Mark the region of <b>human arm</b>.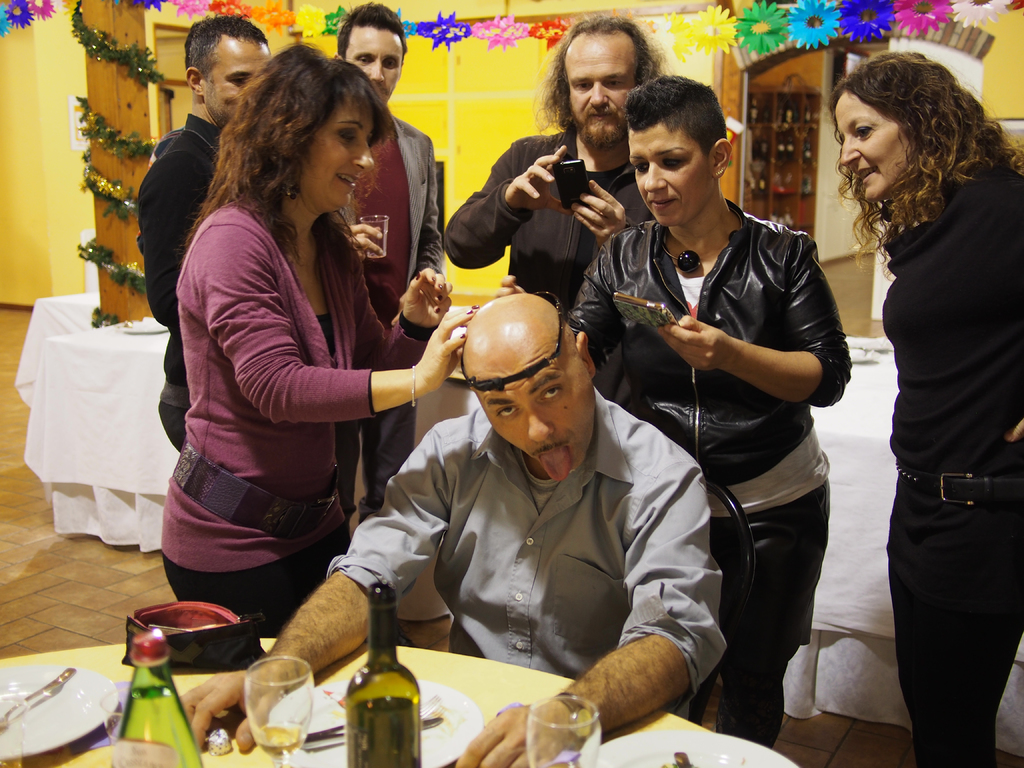
Region: bbox(354, 217, 387, 262).
